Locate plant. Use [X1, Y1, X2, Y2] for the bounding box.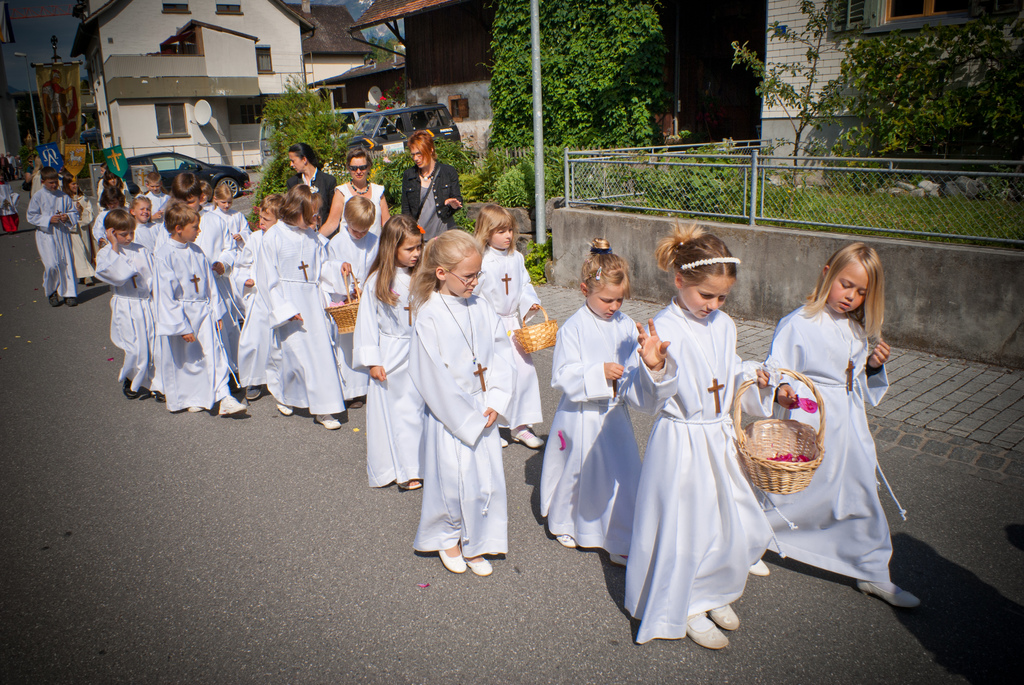
[538, 133, 614, 210].
